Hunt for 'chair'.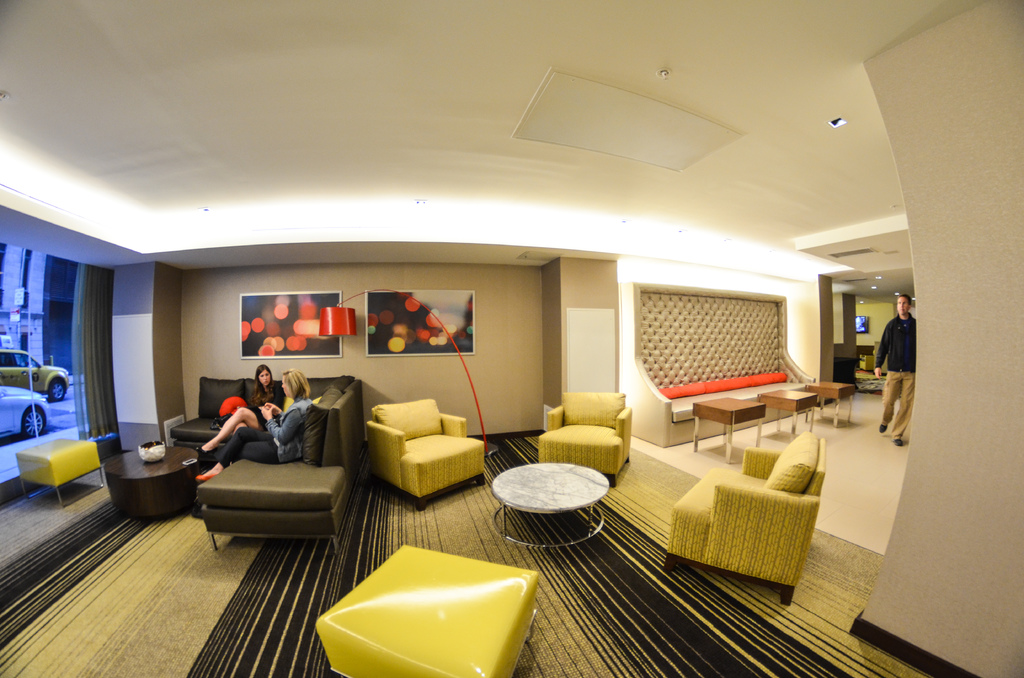
Hunted down at bbox=[367, 392, 492, 513].
